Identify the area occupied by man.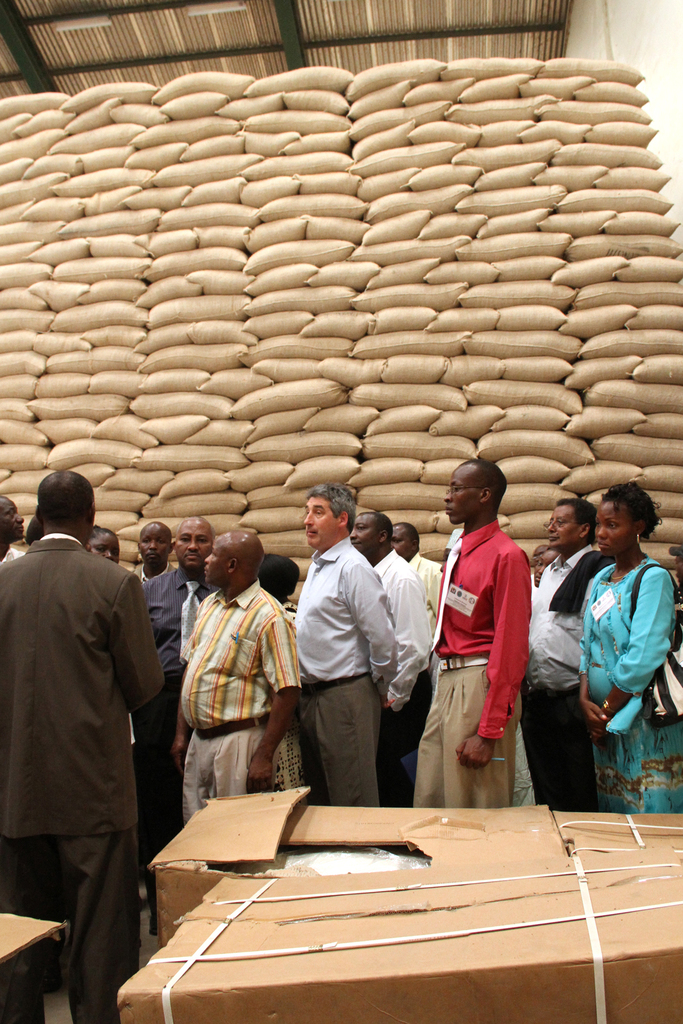
Area: <region>0, 493, 24, 568</region>.
